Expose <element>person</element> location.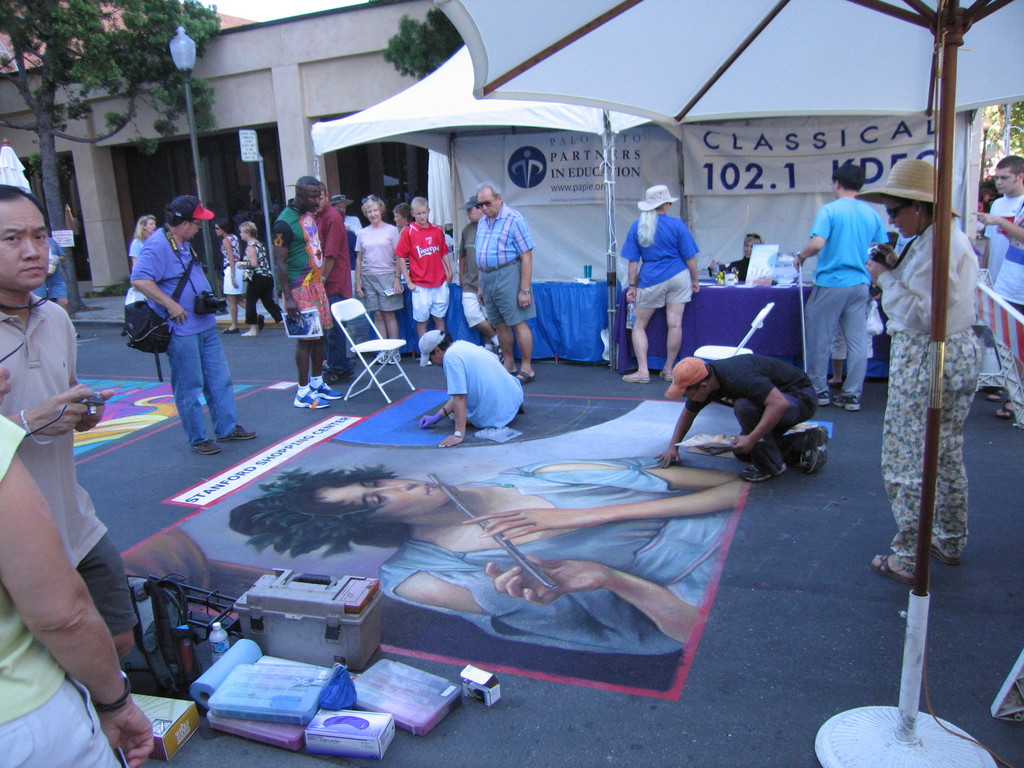
Exposed at region(867, 157, 989, 590).
